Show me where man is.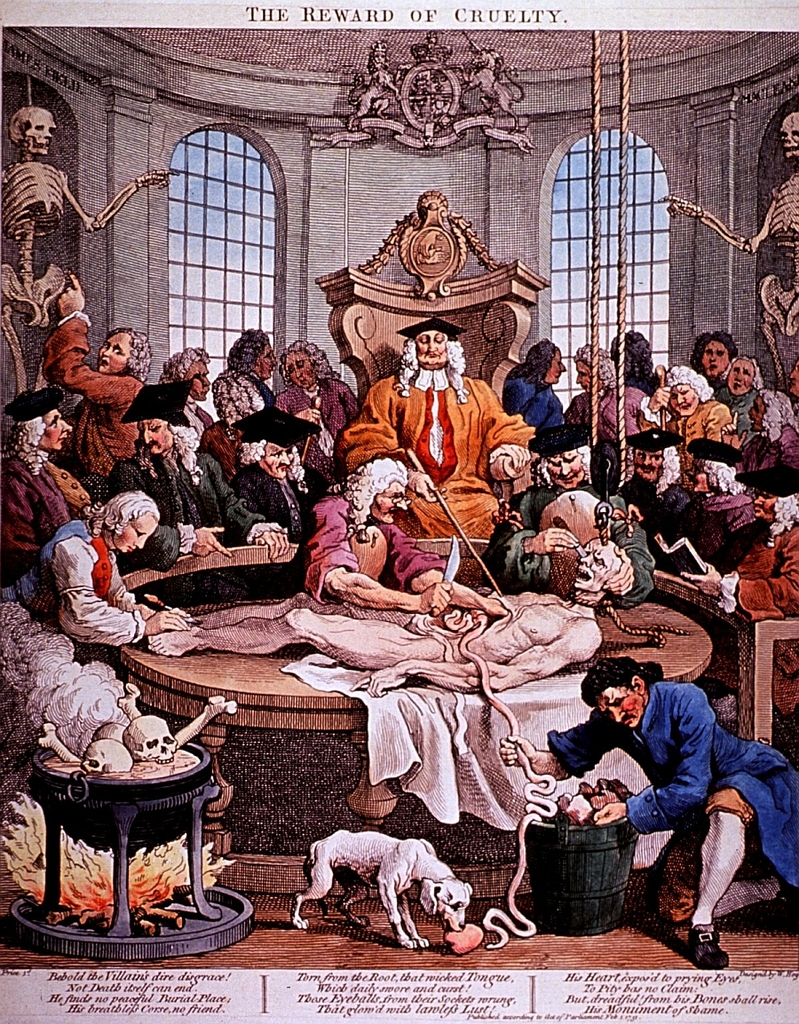
man is at (0, 386, 83, 582).
